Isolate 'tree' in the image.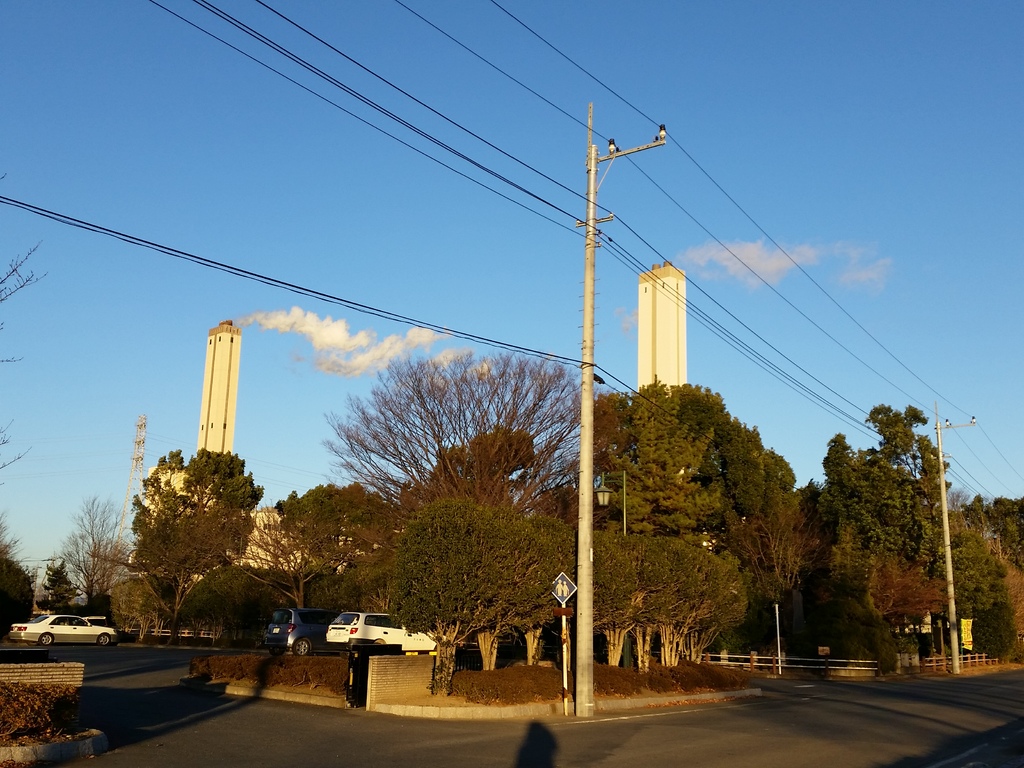
Isolated region: (x1=33, y1=561, x2=88, y2=615).
